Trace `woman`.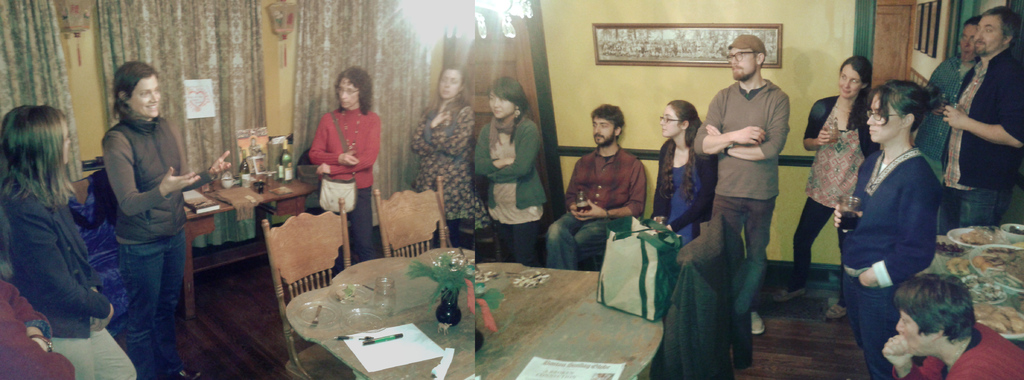
Traced to x1=828 y1=59 x2=947 y2=368.
